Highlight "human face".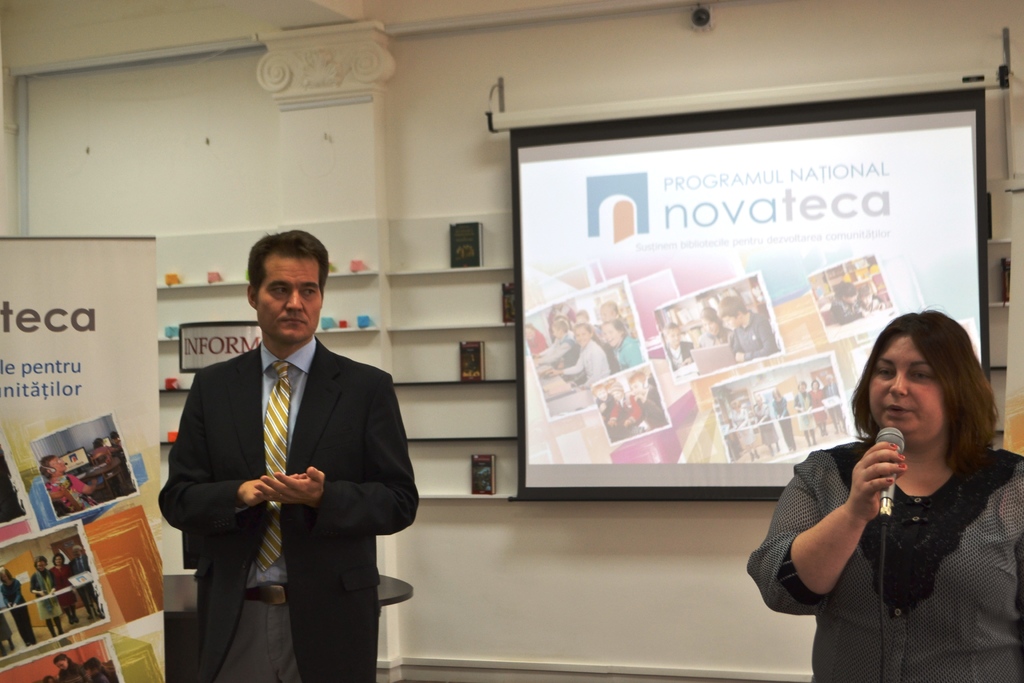
Highlighted region: (left=755, top=397, right=764, bottom=406).
